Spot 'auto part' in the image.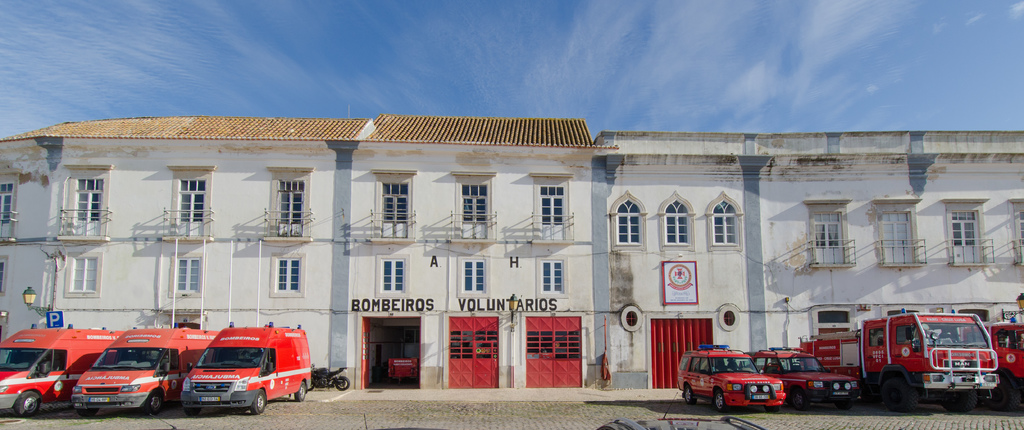
'auto part' found at <region>252, 388, 270, 417</region>.
